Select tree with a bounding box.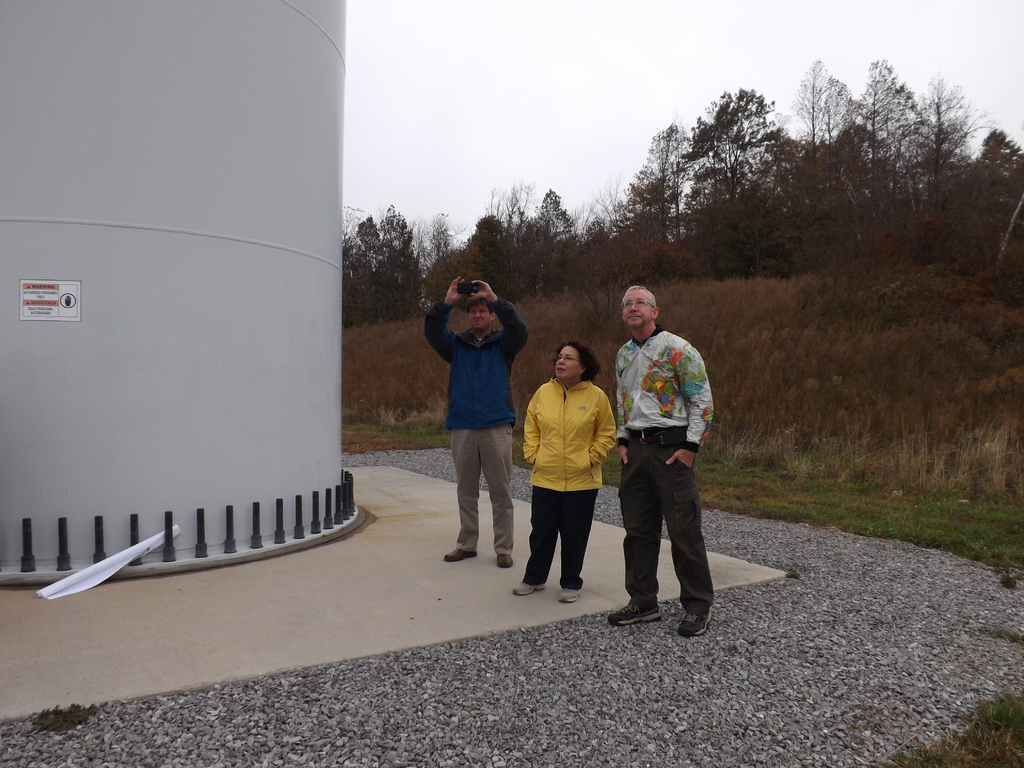
l=847, t=50, r=938, b=228.
